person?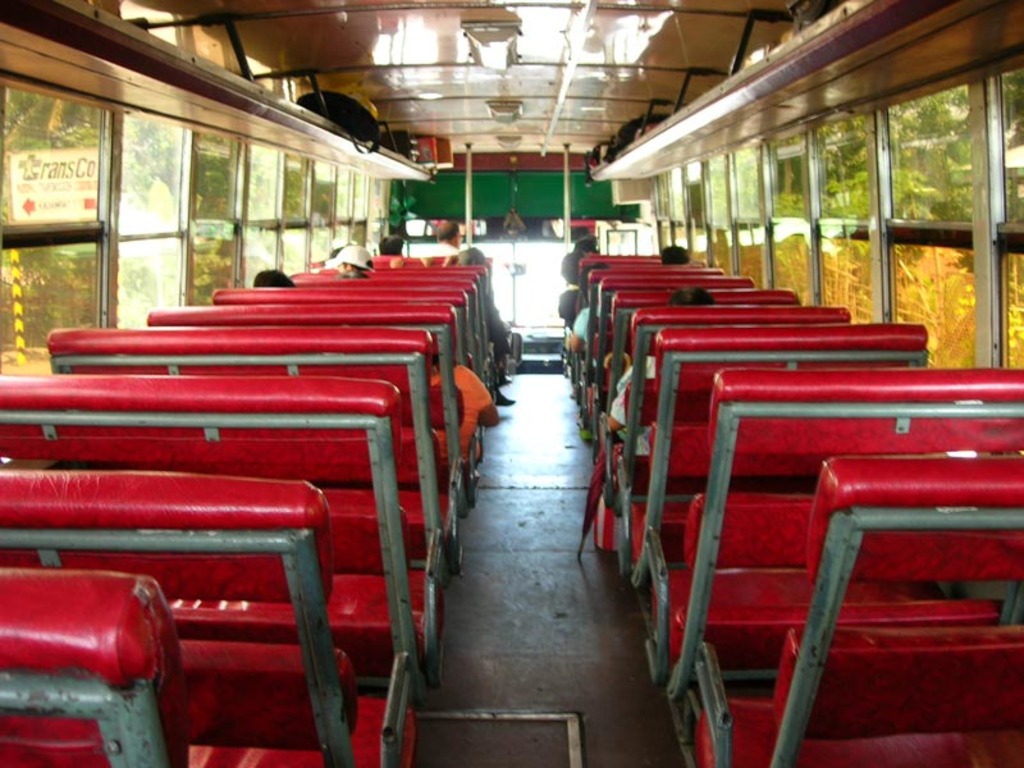
pyautogui.locateOnScreen(556, 255, 591, 335)
